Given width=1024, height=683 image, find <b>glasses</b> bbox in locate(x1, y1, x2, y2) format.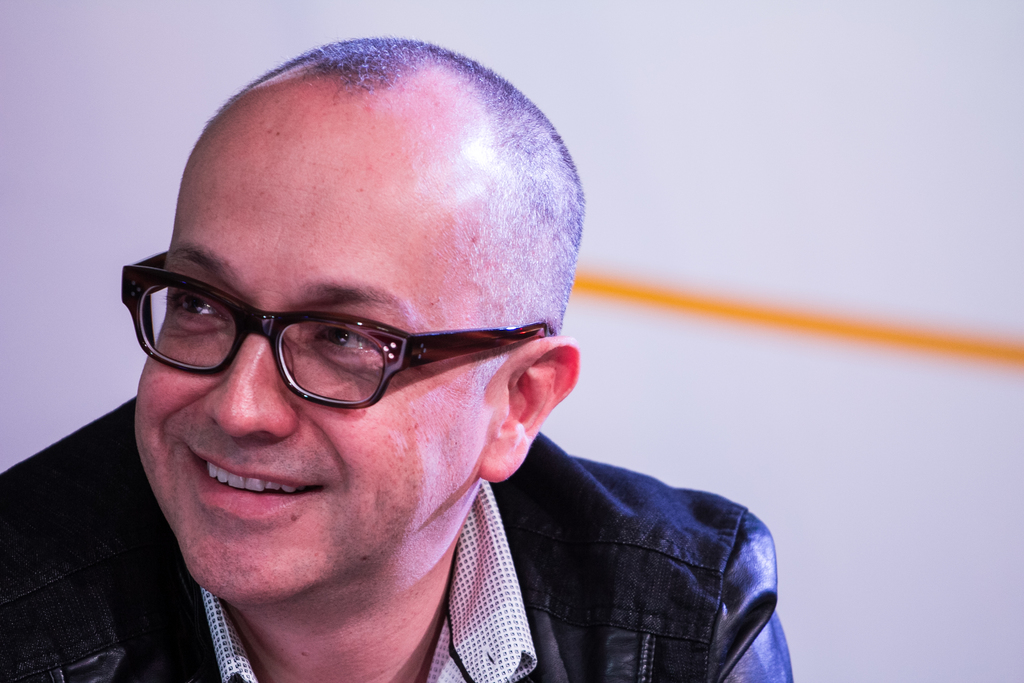
locate(122, 244, 553, 419).
